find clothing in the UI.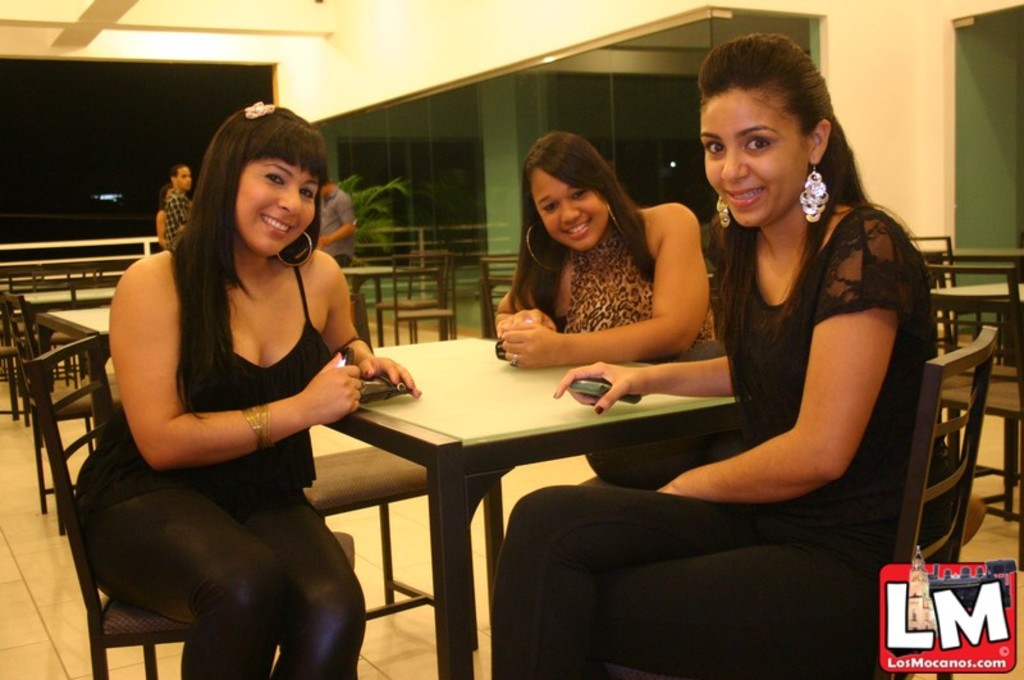
UI element at l=556, t=193, r=709, b=357.
